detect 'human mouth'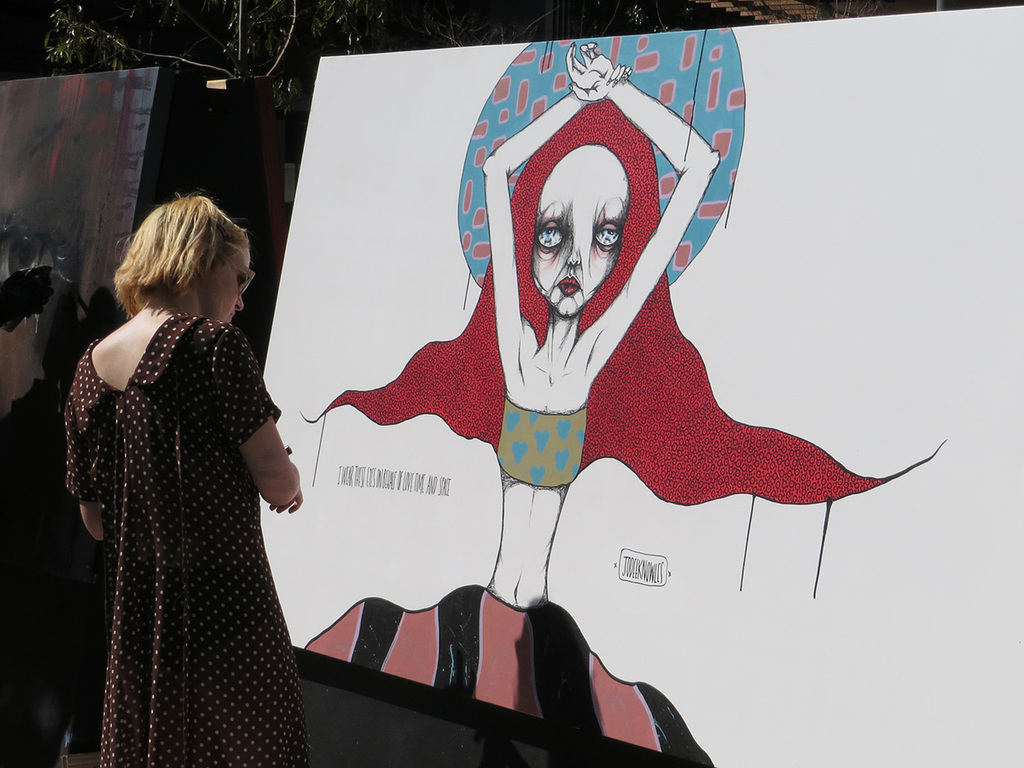
{"x1": 554, "y1": 276, "x2": 579, "y2": 295}
